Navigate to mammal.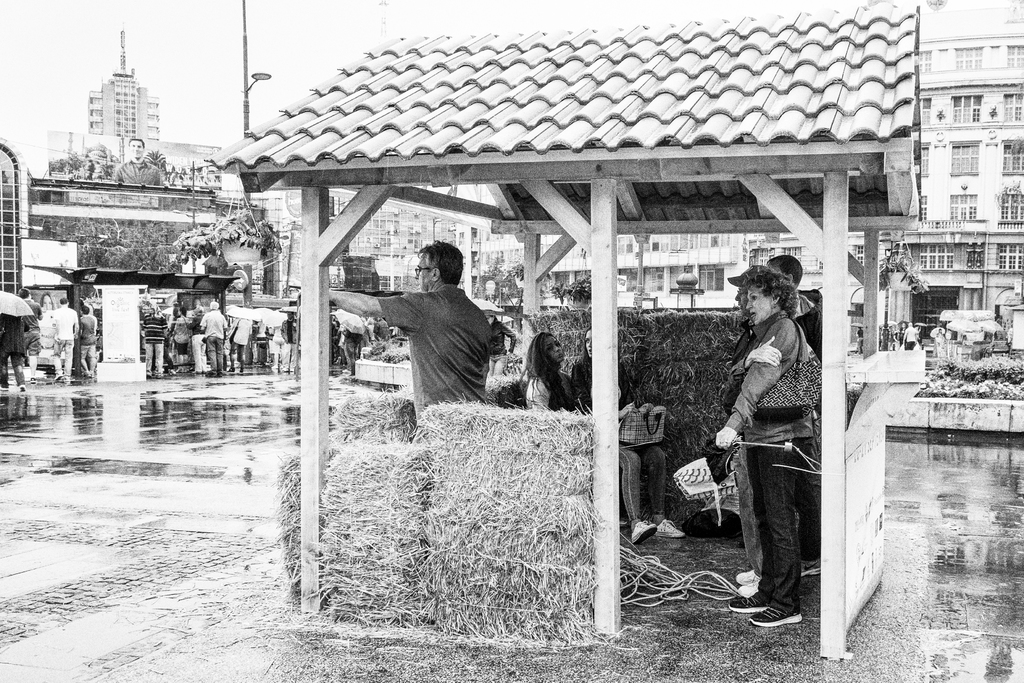
Navigation target: (left=372, top=315, right=392, bottom=339).
